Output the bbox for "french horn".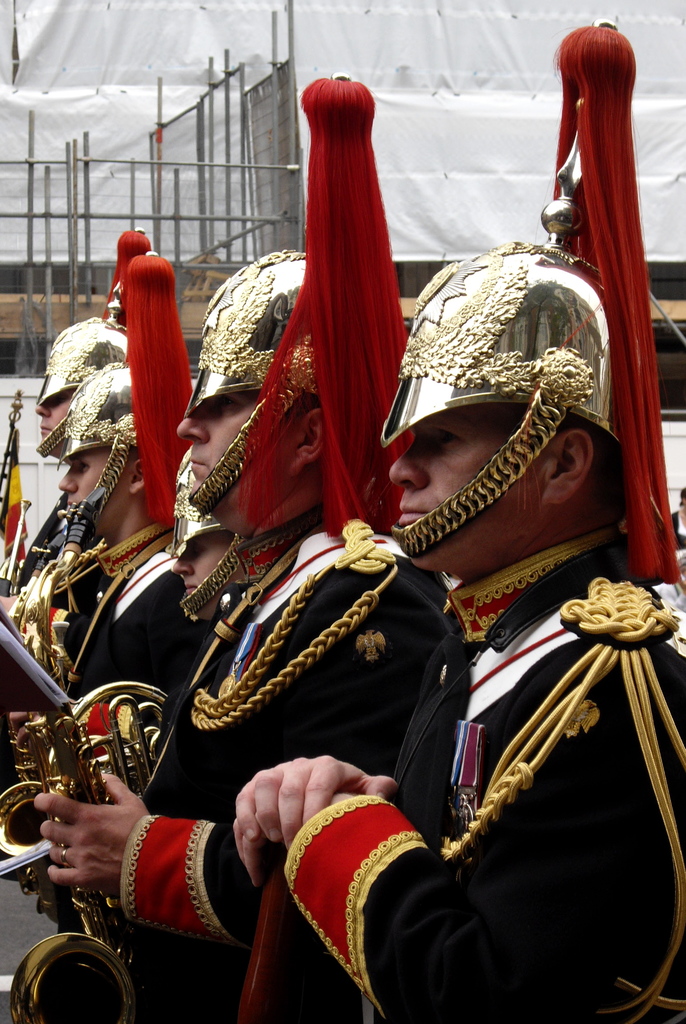
pyautogui.locateOnScreen(24, 496, 88, 699).
